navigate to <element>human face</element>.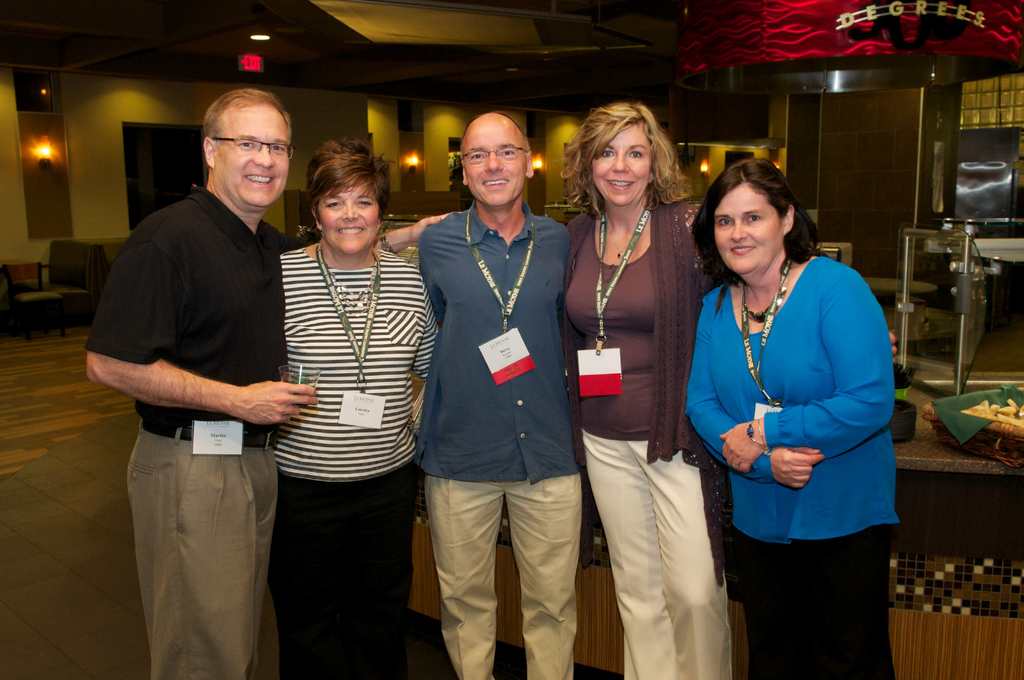
Navigation target: region(215, 96, 292, 207).
